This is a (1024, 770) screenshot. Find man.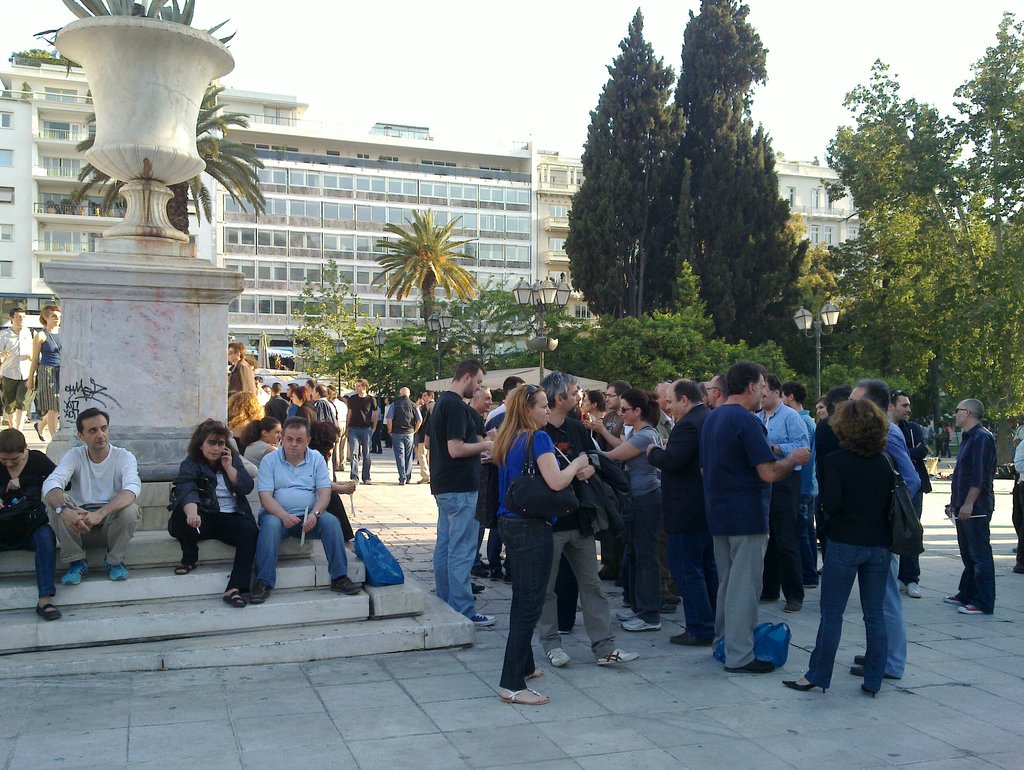
Bounding box: [x1=419, y1=358, x2=494, y2=625].
